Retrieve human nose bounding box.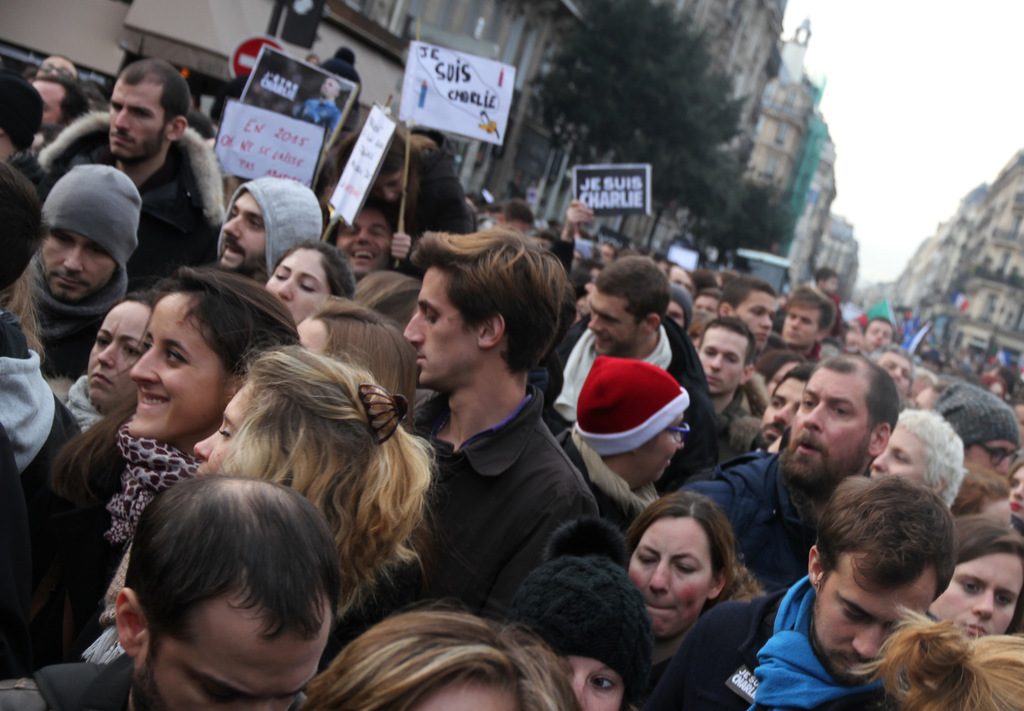
Bounding box: detection(97, 343, 113, 369).
